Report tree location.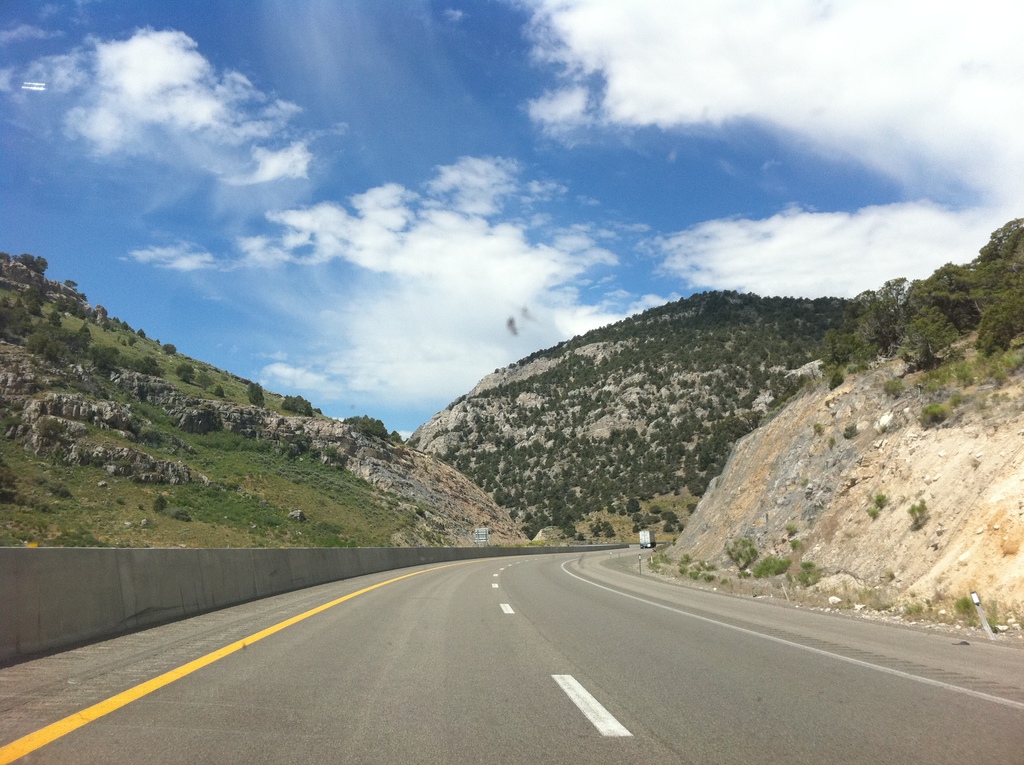
Report: [280,391,317,418].
